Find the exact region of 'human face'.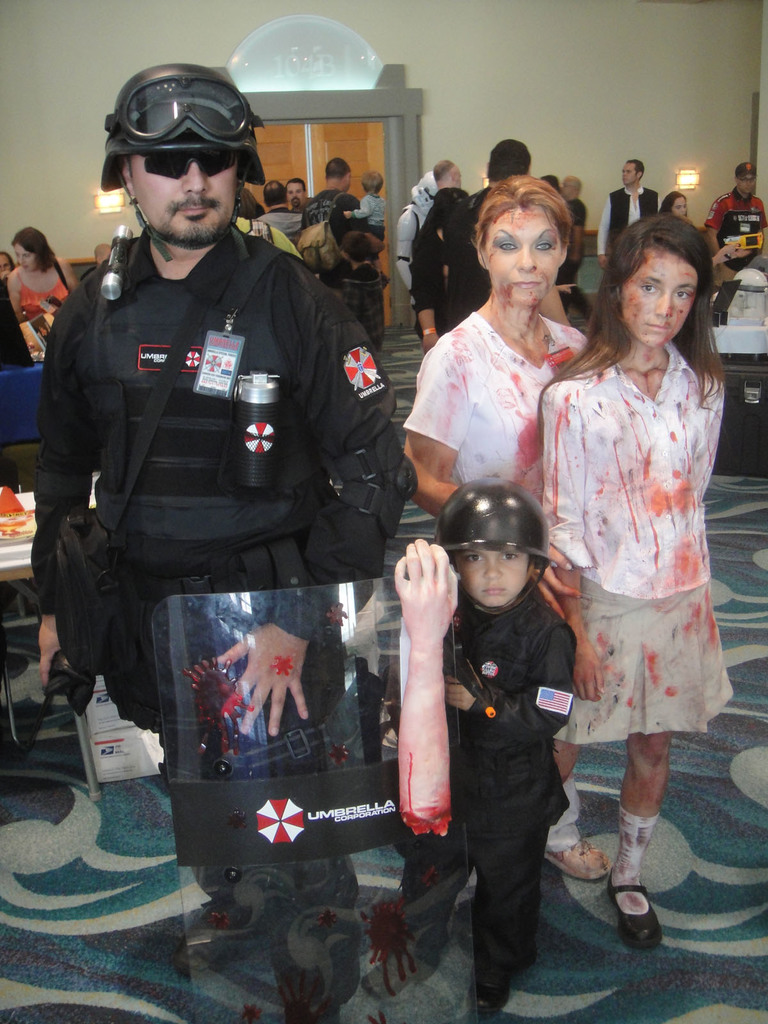
Exact region: pyautogui.locateOnScreen(458, 555, 531, 593).
